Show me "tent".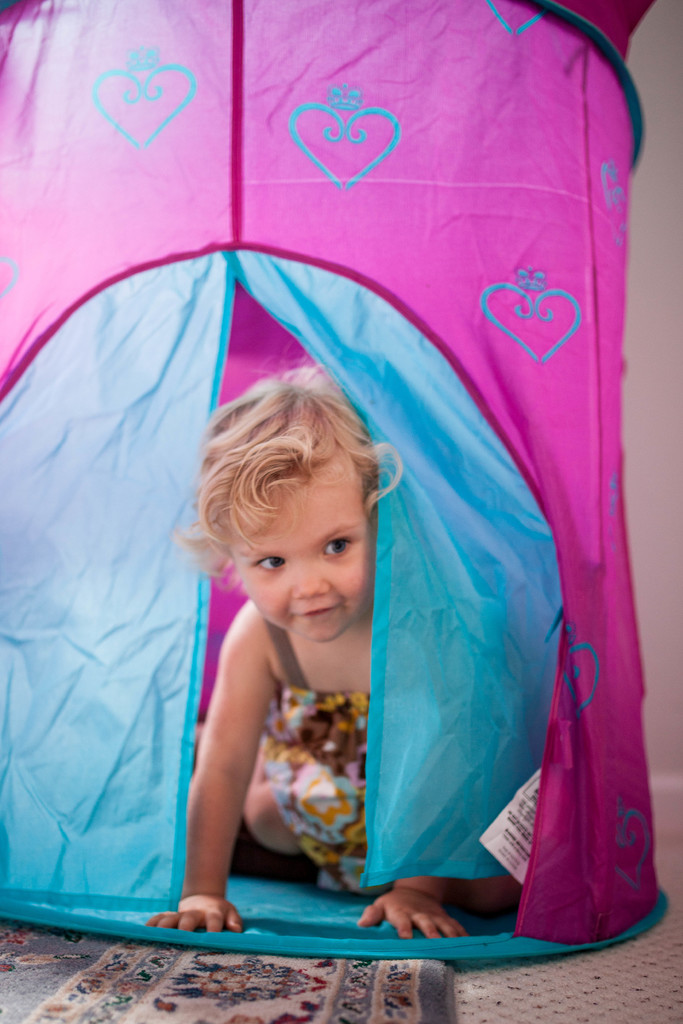
"tent" is here: pyautogui.locateOnScreen(10, 134, 661, 923).
